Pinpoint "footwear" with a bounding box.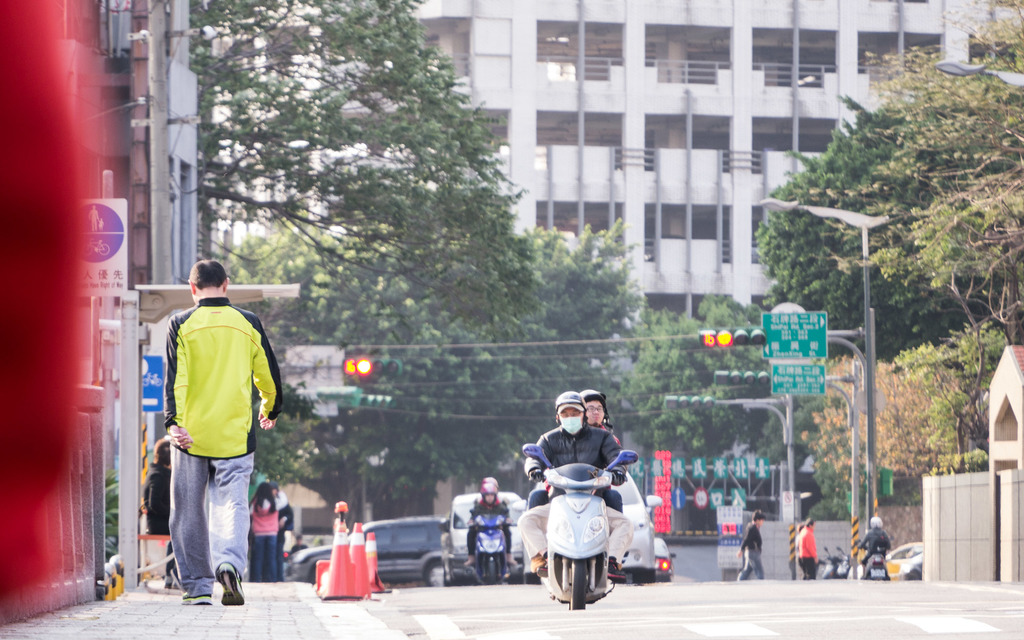
Rect(504, 556, 515, 570).
